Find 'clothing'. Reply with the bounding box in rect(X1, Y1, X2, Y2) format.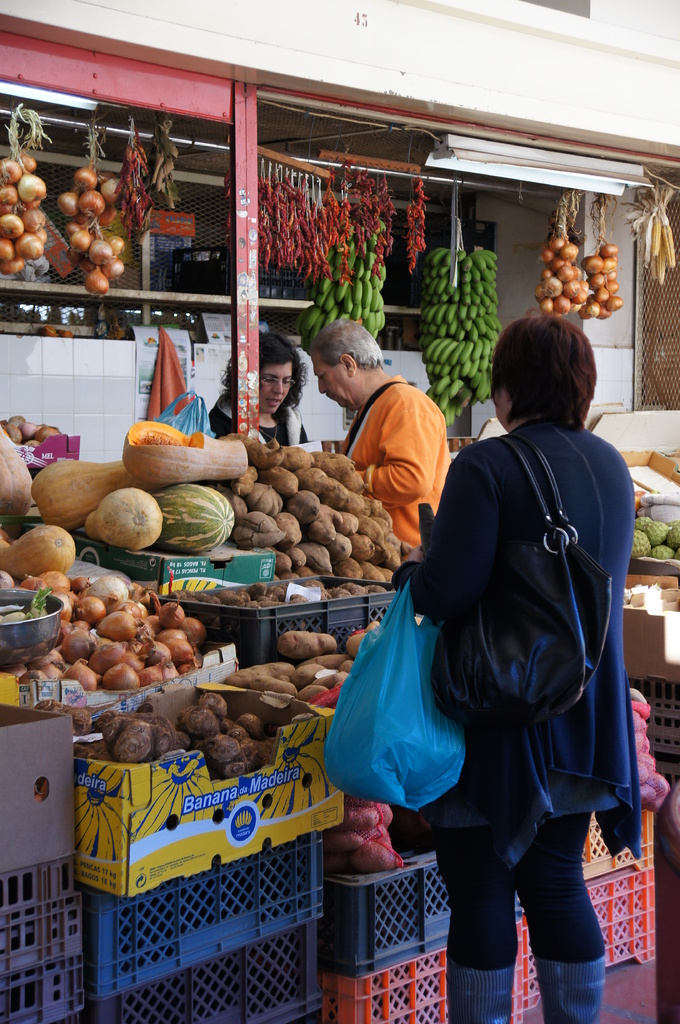
rect(326, 387, 436, 582).
